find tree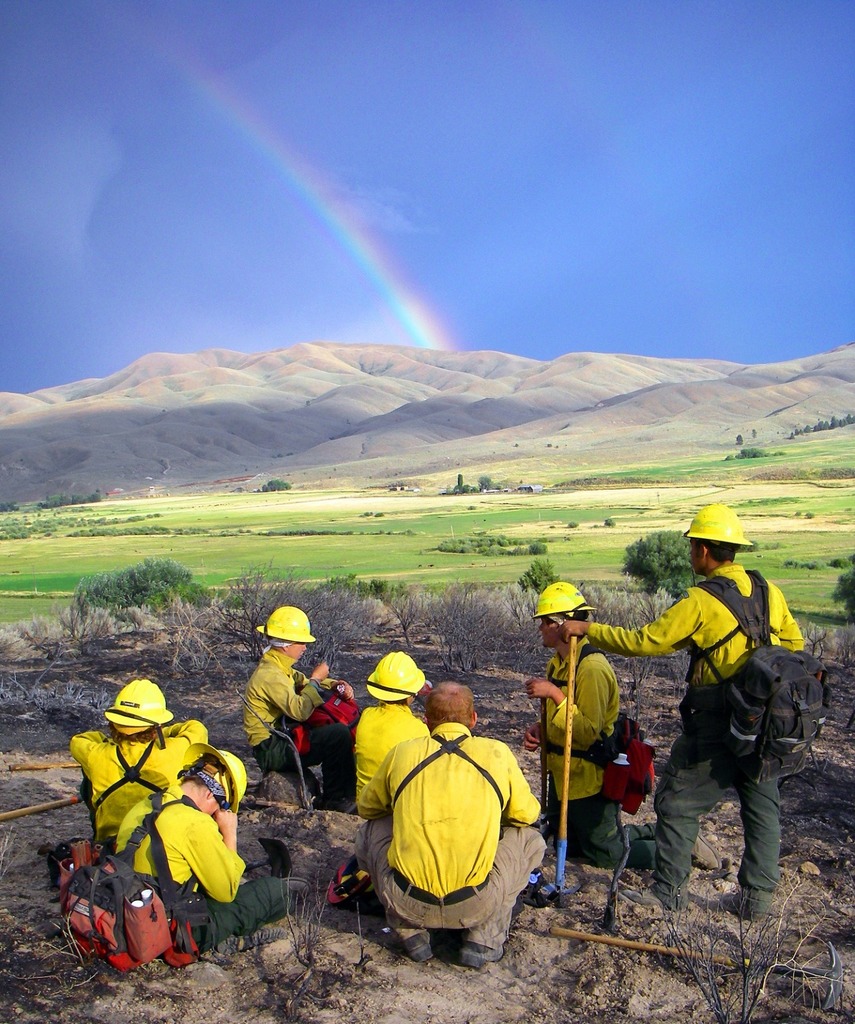
box=[0, 500, 19, 512]
